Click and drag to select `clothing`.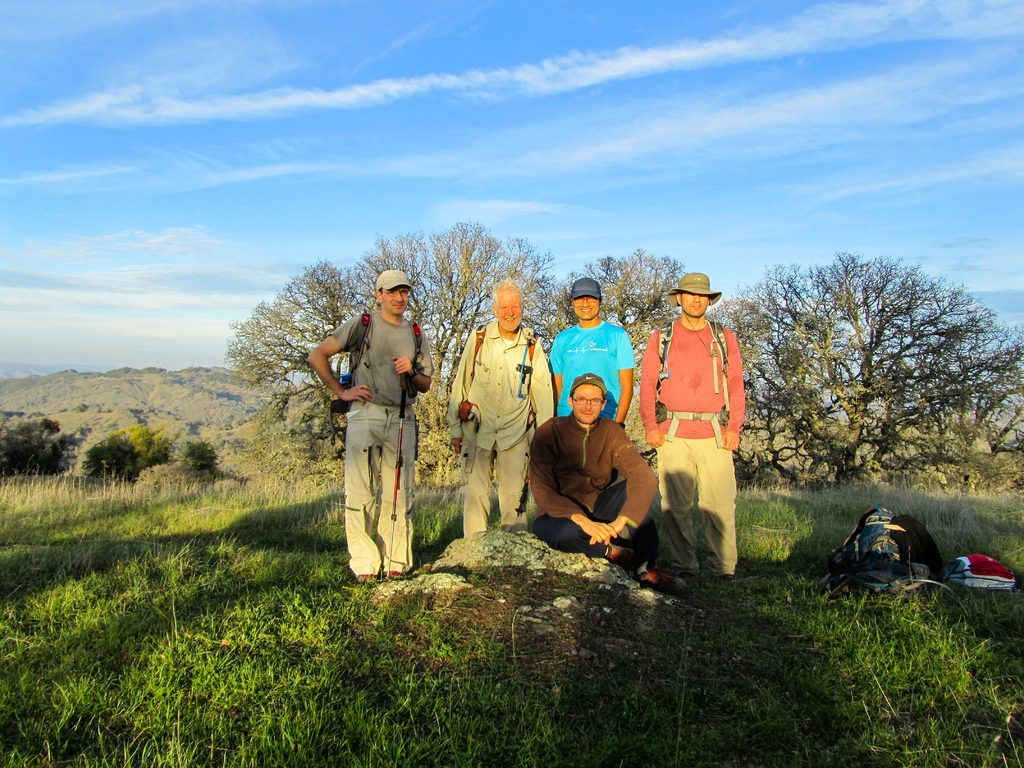
Selection: x1=646, y1=284, x2=751, y2=560.
